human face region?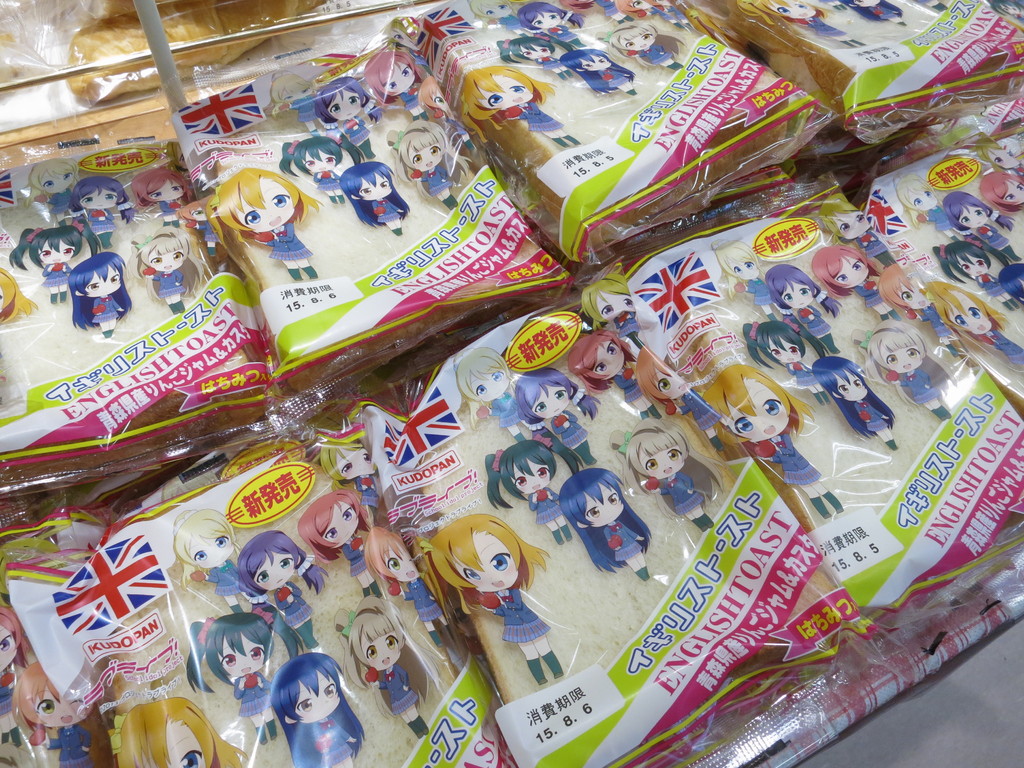
580:51:614:73
